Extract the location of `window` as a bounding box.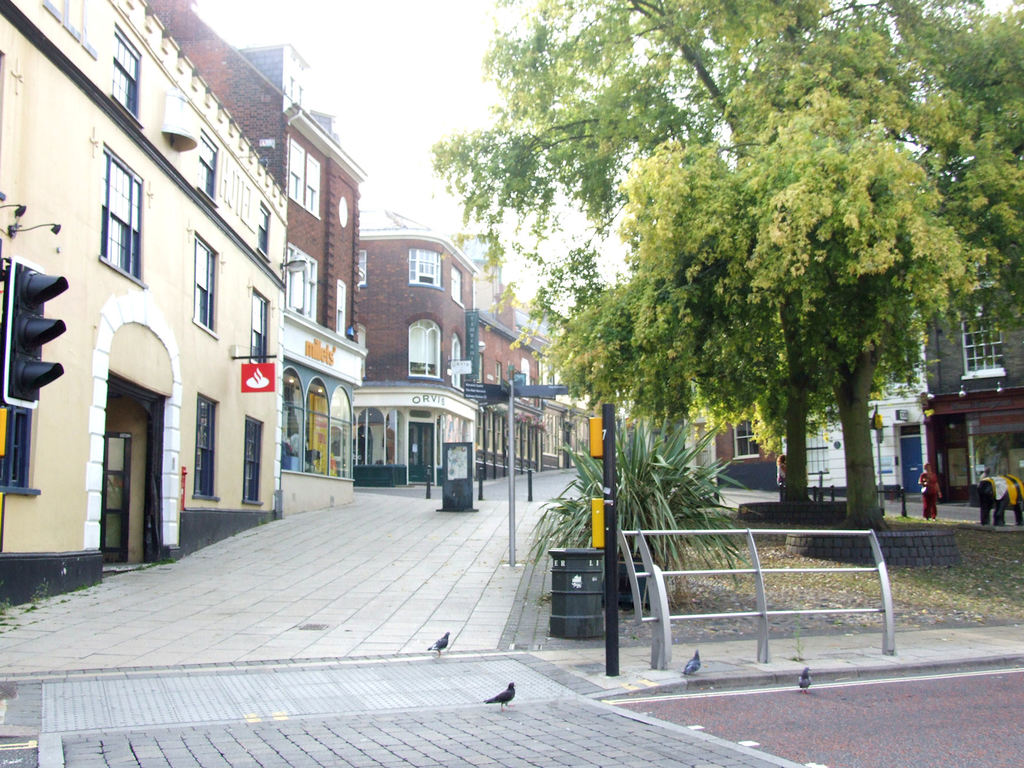
(x1=957, y1=314, x2=1005, y2=385).
